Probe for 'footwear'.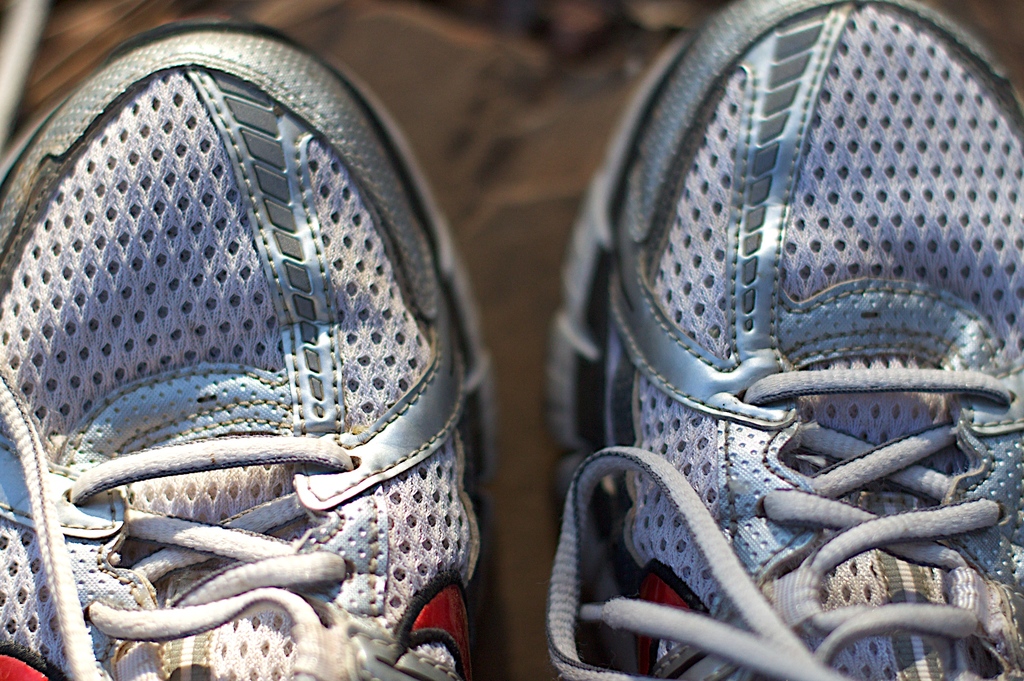
Probe result: x1=0, y1=21, x2=487, y2=680.
